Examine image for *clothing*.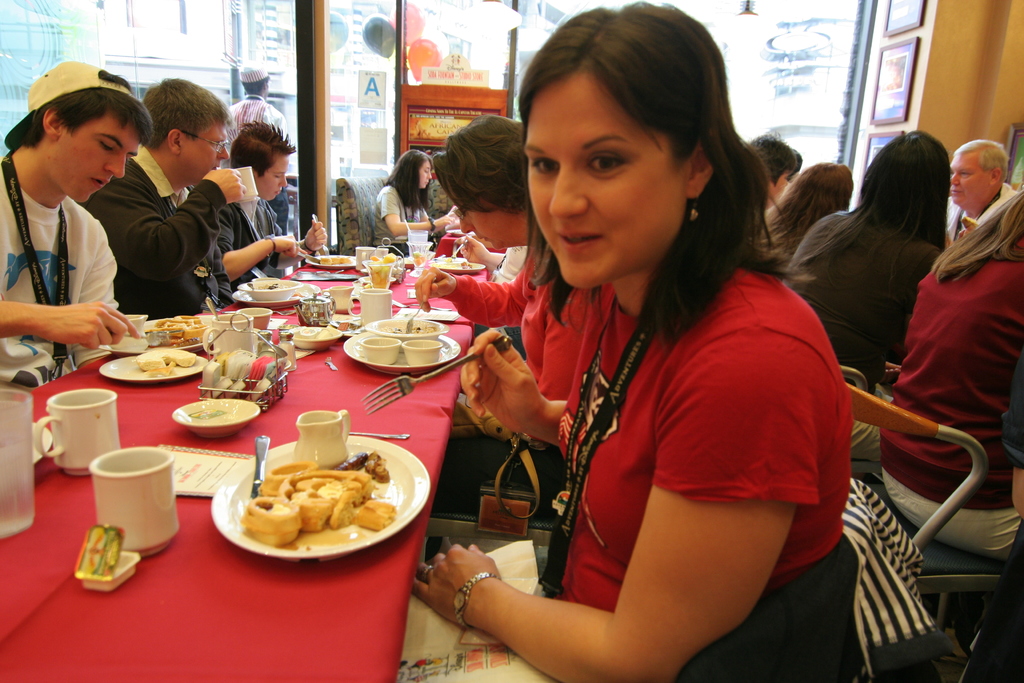
Examination result: (372, 189, 441, 254).
